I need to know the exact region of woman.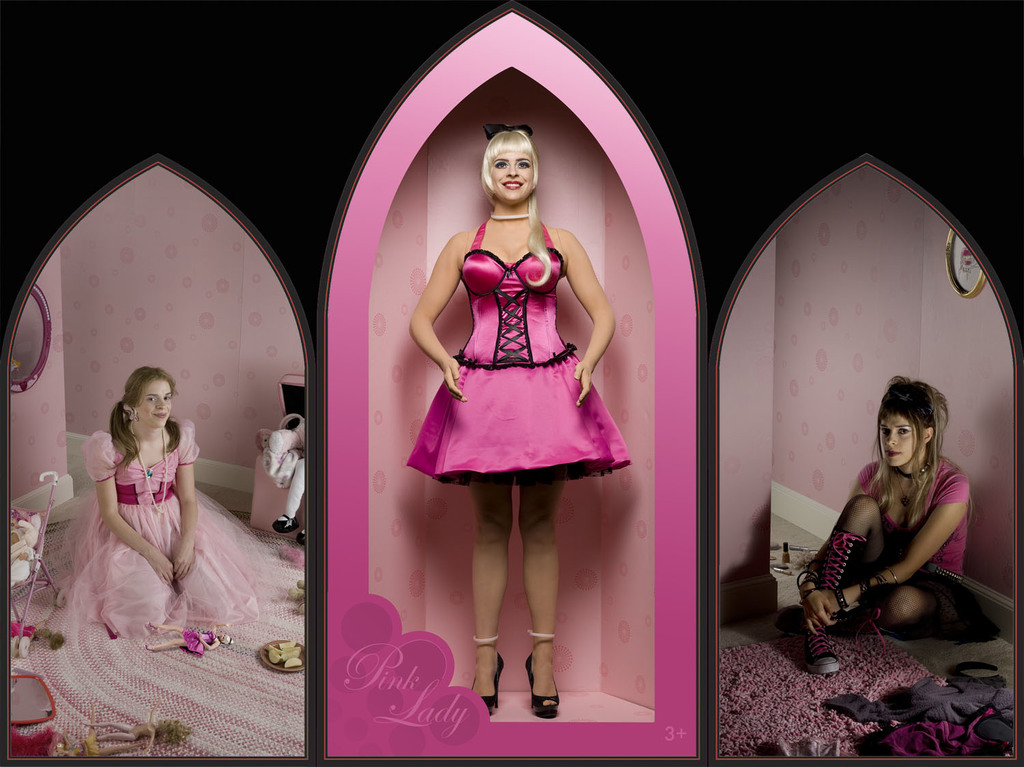
Region: select_region(56, 370, 271, 639).
